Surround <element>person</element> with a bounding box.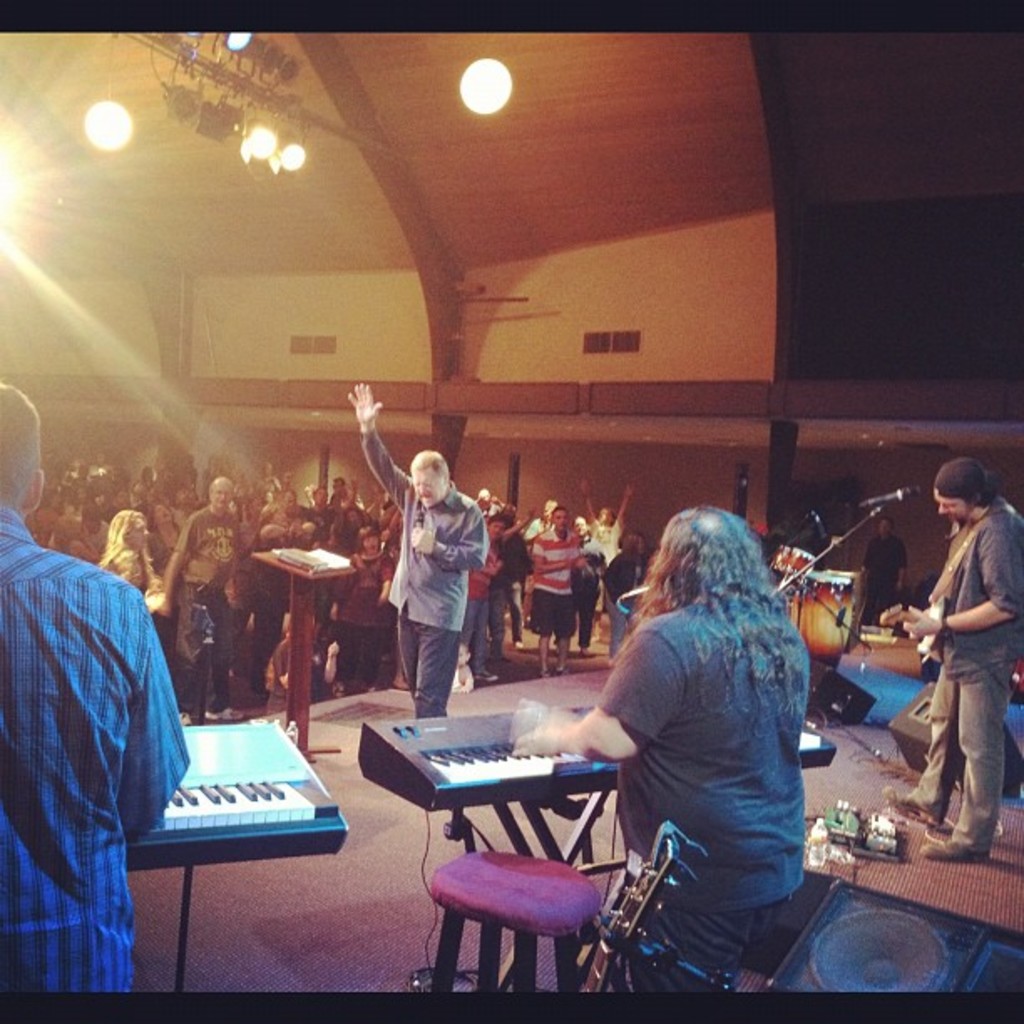
select_region(388, 427, 505, 741).
